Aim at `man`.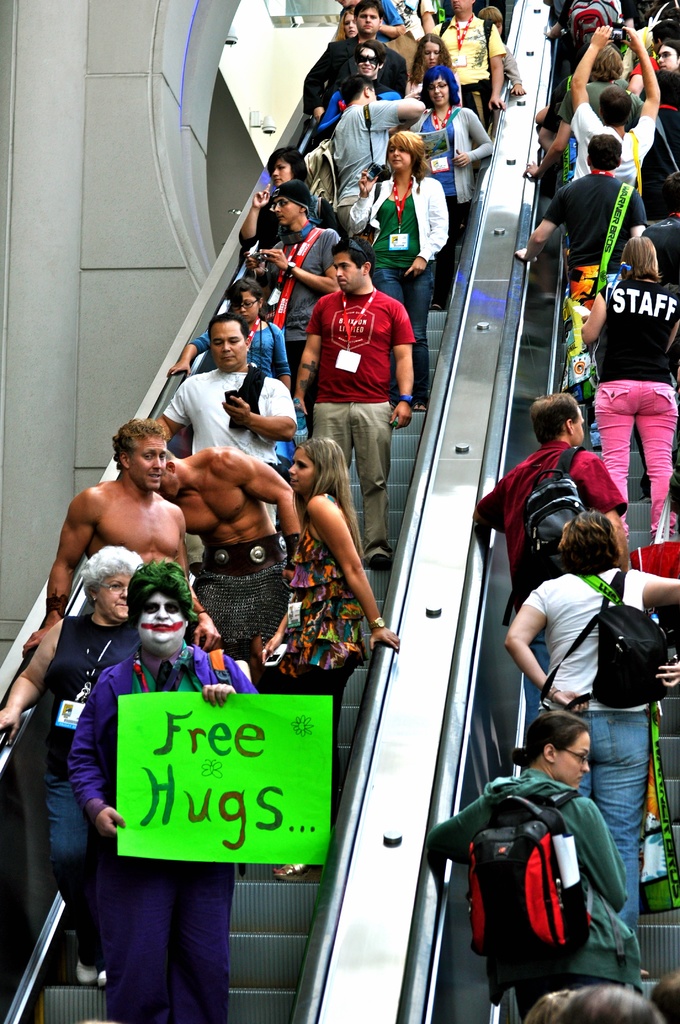
Aimed at BBox(471, 393, 640, 769).
